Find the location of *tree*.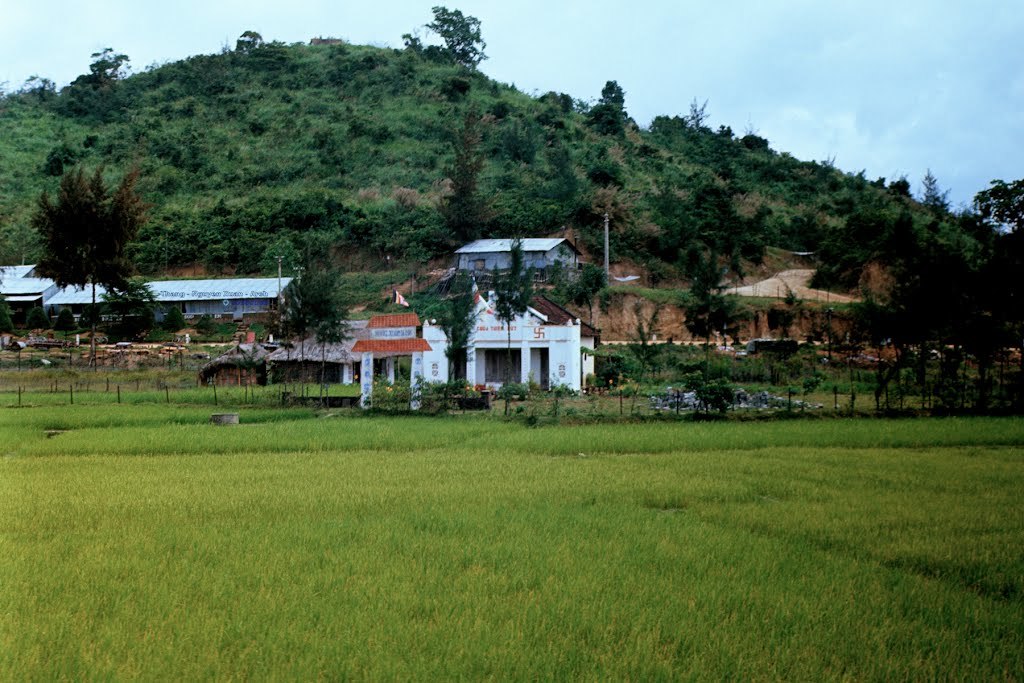
Location: x1=402, y1=0, x2=490, y2=74.
